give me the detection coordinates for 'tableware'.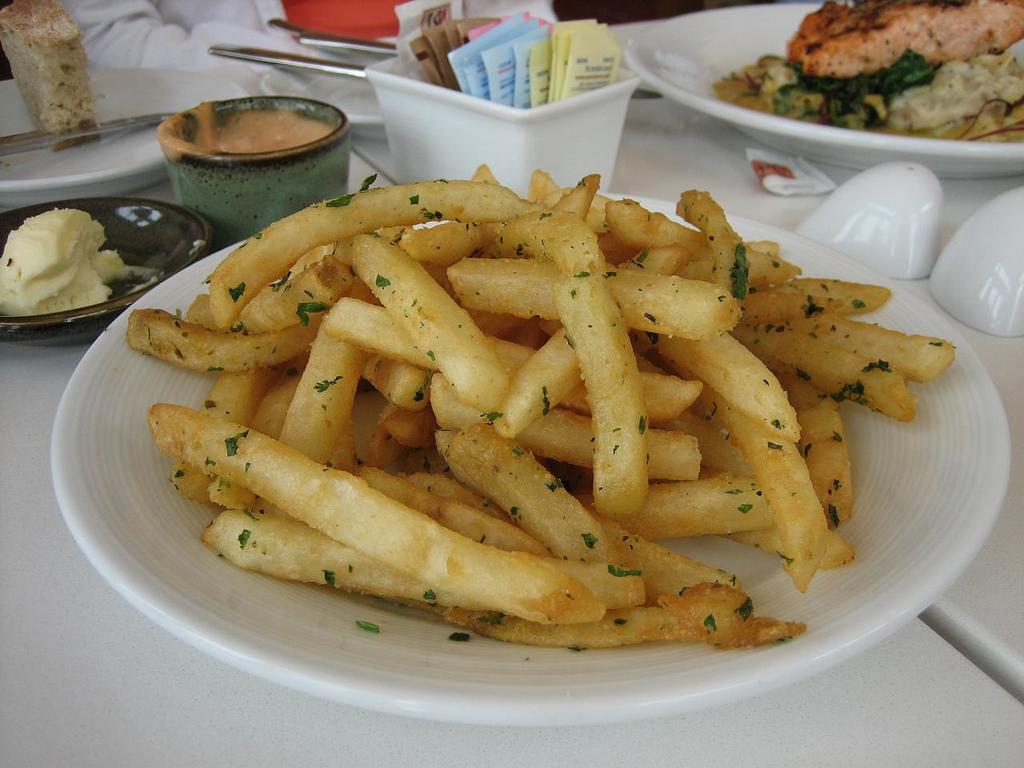
[x1=353, y1=53, x2=645, y2=194].
